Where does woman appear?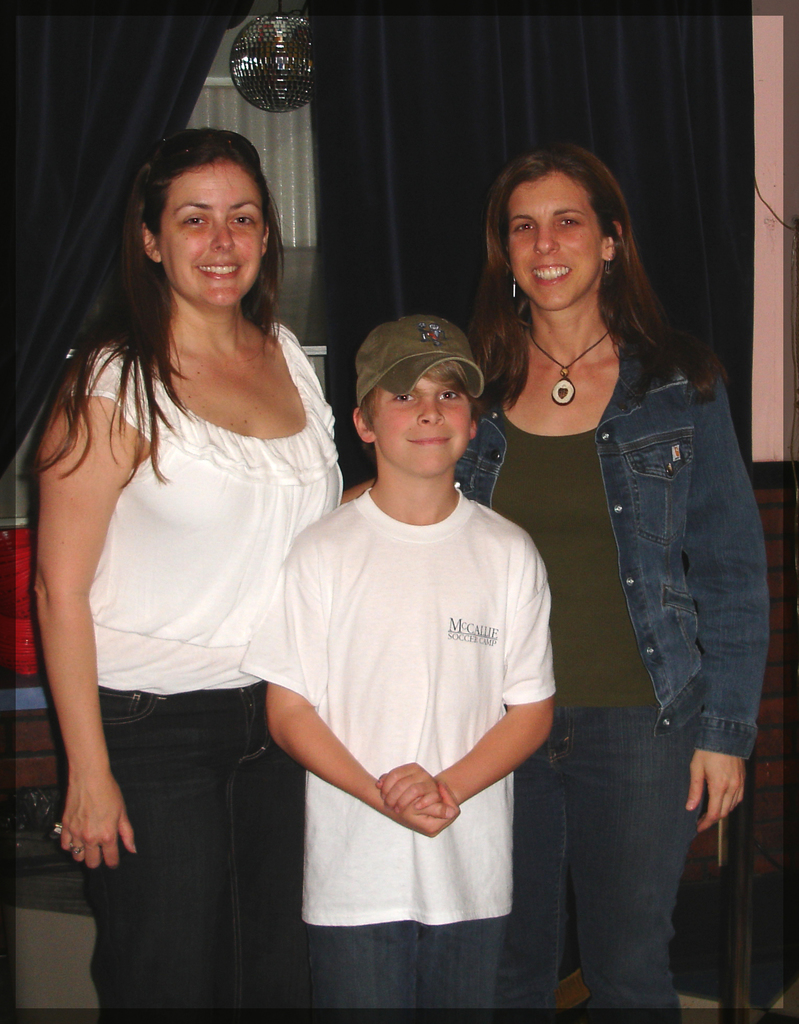
Appears at (464,135,770,1023).
